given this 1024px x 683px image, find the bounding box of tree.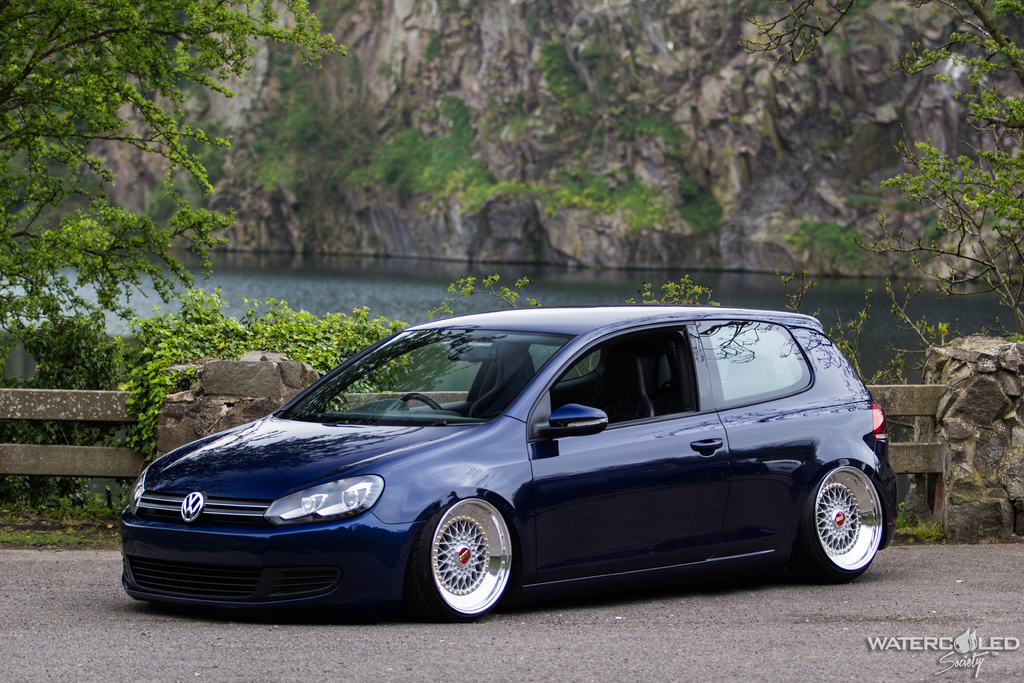
(733, 0, 1023, 336).
